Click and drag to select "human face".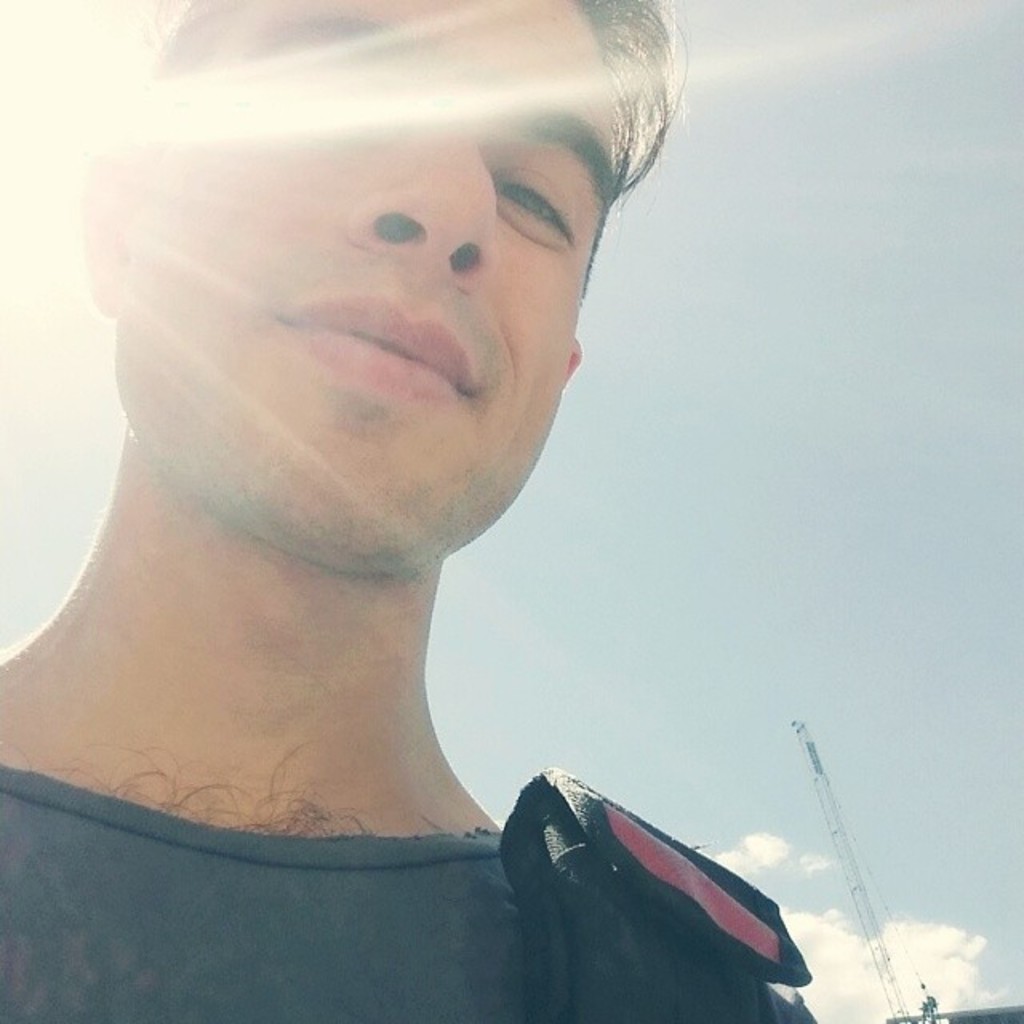
Selection: detection(112, 0, 611, 574).
